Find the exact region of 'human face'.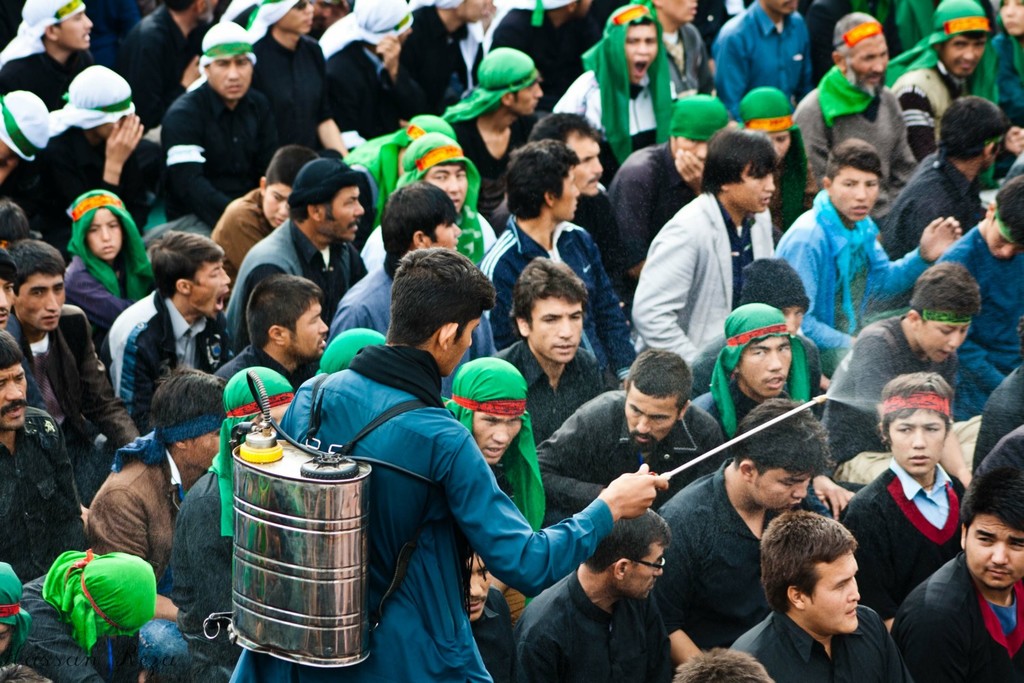
Exact region: (left=726, top=165, right=777, bottom=212).
